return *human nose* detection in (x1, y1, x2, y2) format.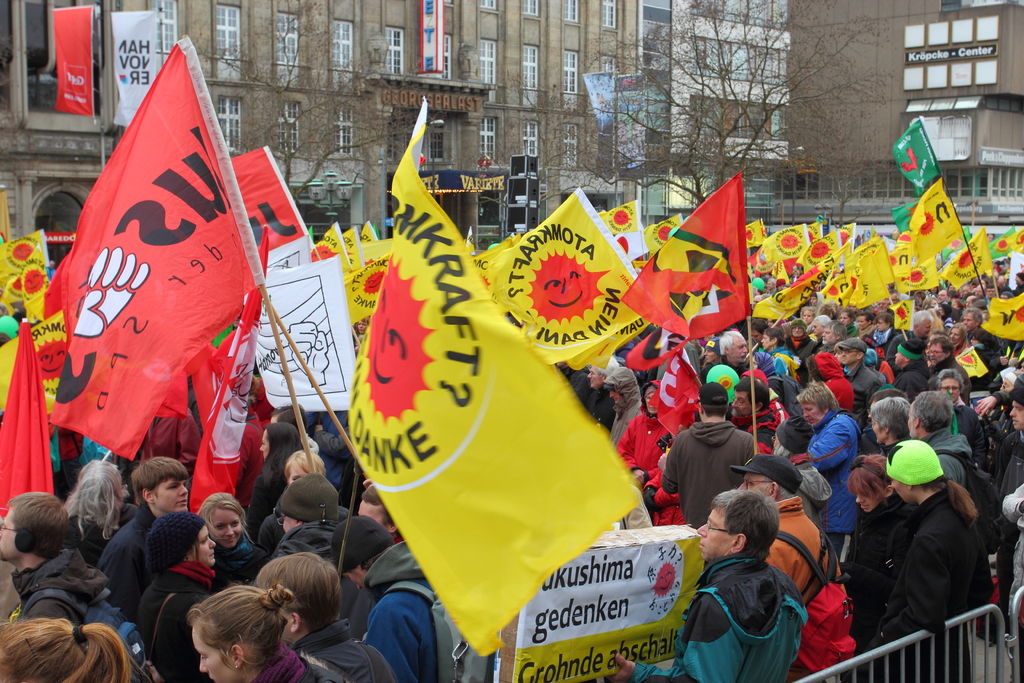
(731, 399, 737, 408).
